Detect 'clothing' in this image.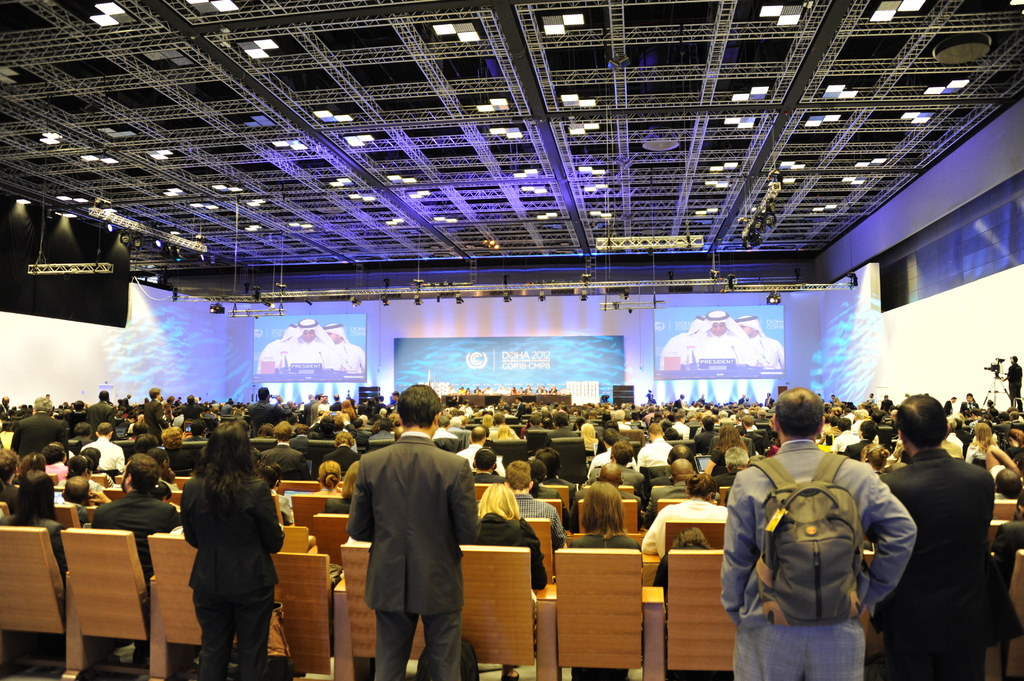
Detection: <region>646, 440, 664, 463</region>.
